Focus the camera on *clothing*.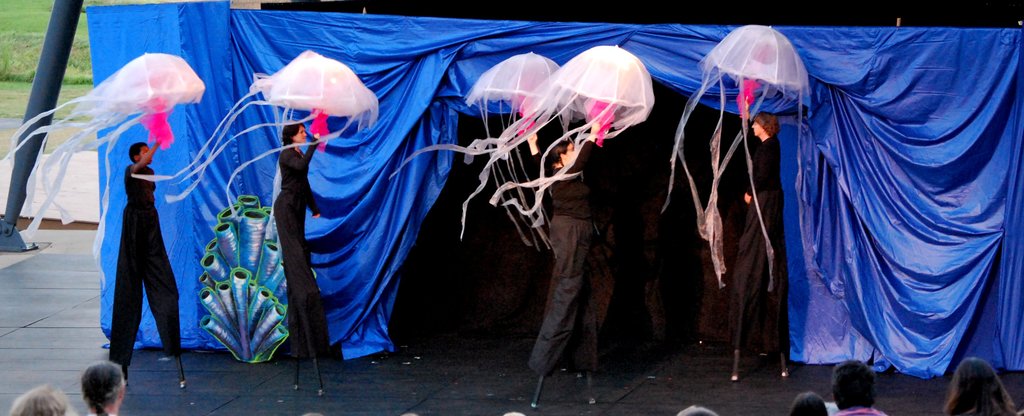
Focus region: l=268, t=137, r=335, b=367.
